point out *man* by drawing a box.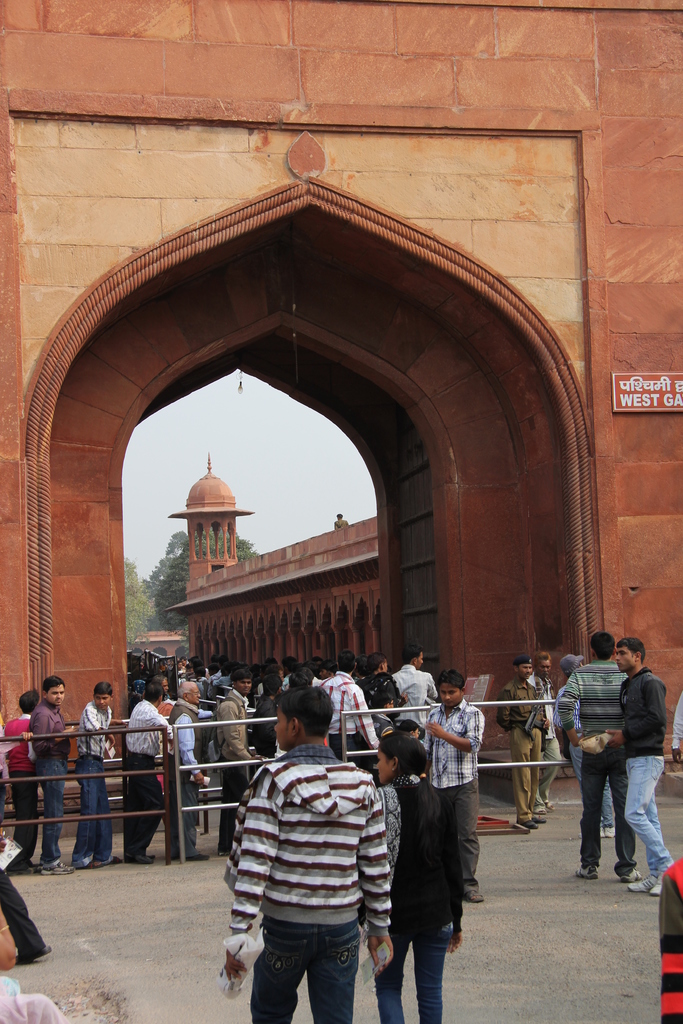
{"left": 362, "top": 653, "right": 404, "bottom": 710}.
